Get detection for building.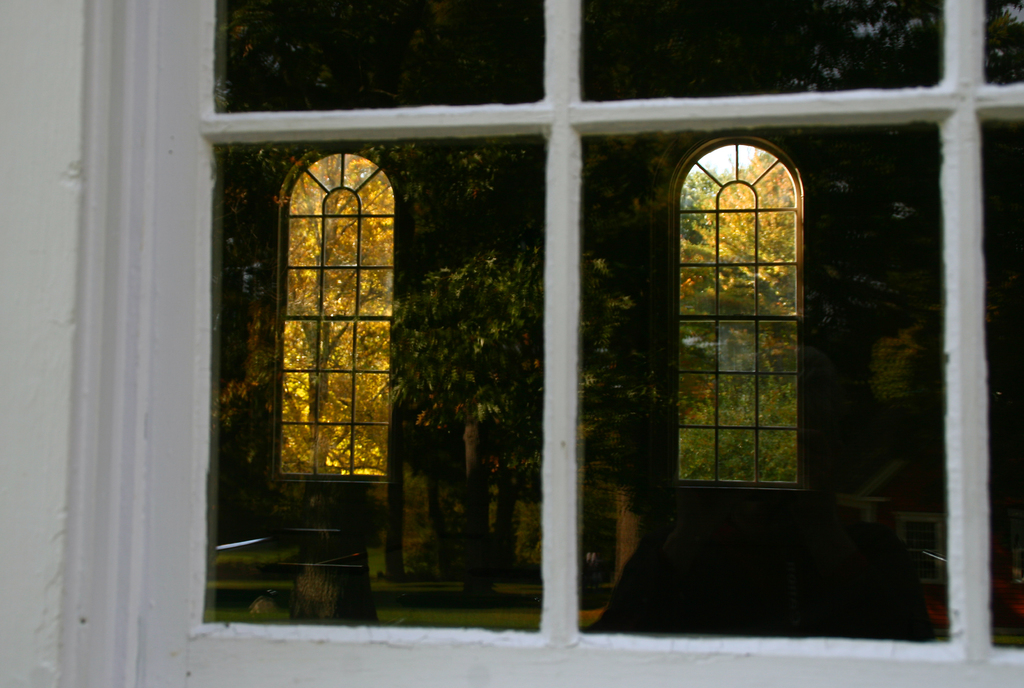
Detection: crop(0, 0, 1023, 687).
